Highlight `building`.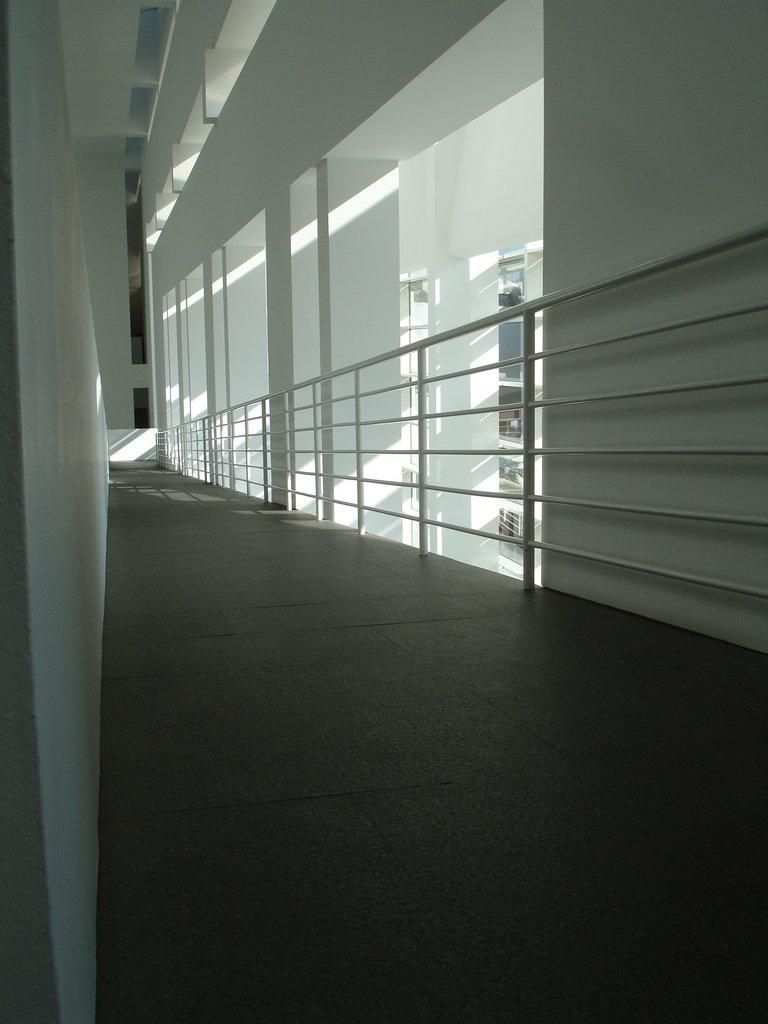
Highlighted region: l=0, t=0, r=767, b=1023.
